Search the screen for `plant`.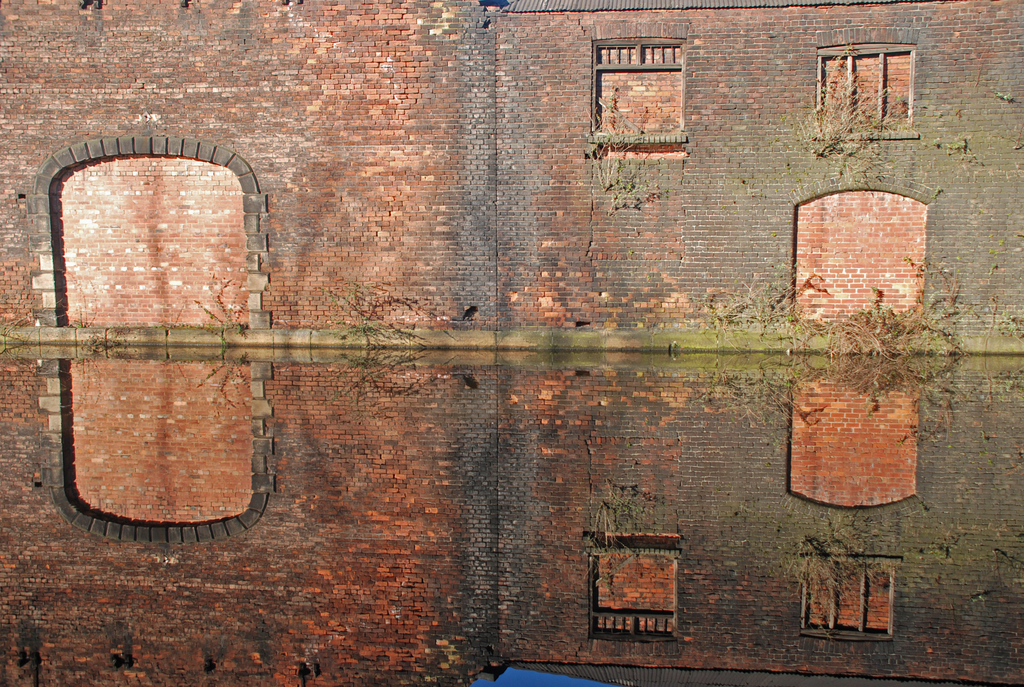
Found at 814 39 943 194.
